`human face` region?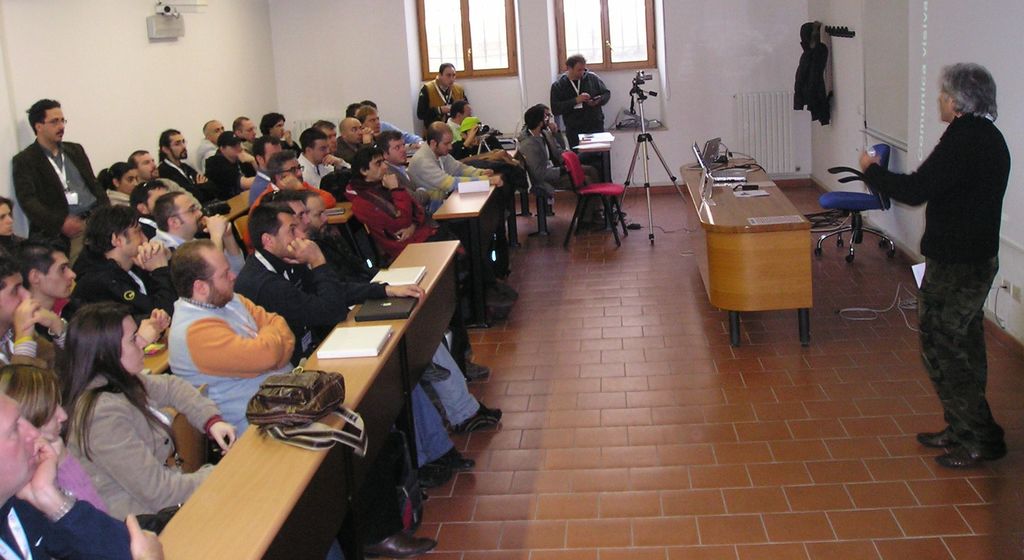
region(276, 213, 314, 254)
